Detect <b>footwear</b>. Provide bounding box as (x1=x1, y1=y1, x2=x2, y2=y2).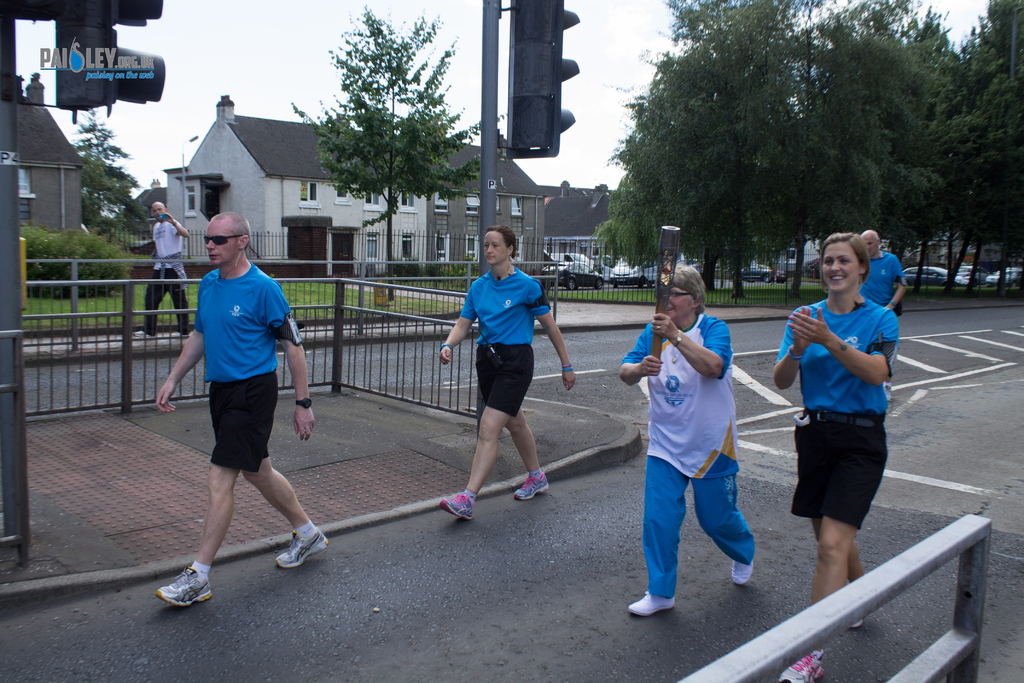
(x1=514, y1=468, x2=551, y2=497).
